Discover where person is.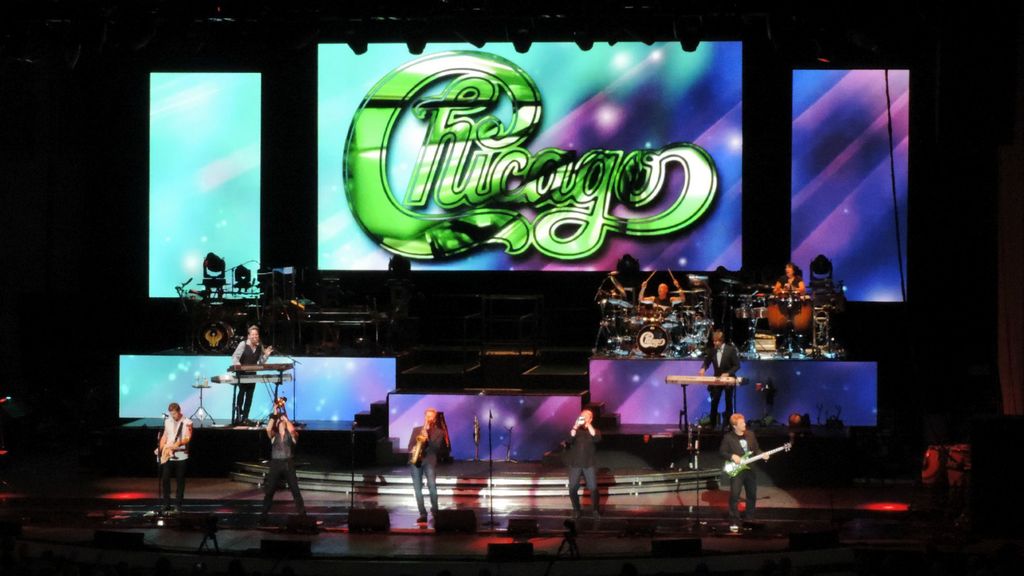
Discovered at (x1=559, y1=407, x2=609, y2=525).
